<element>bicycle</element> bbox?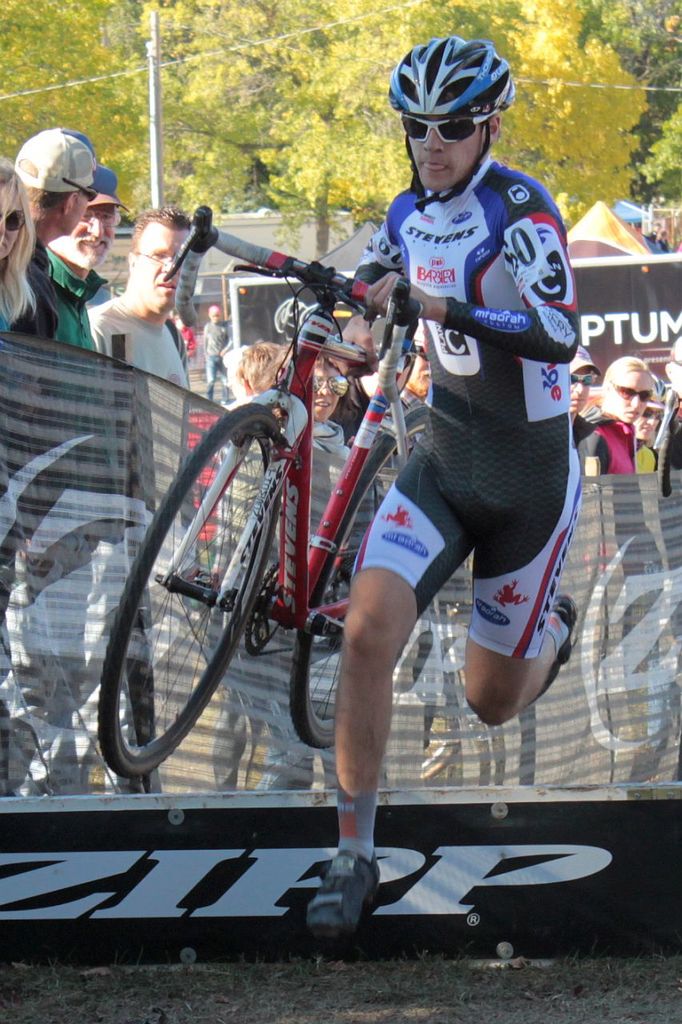
[91,231,445,808]
